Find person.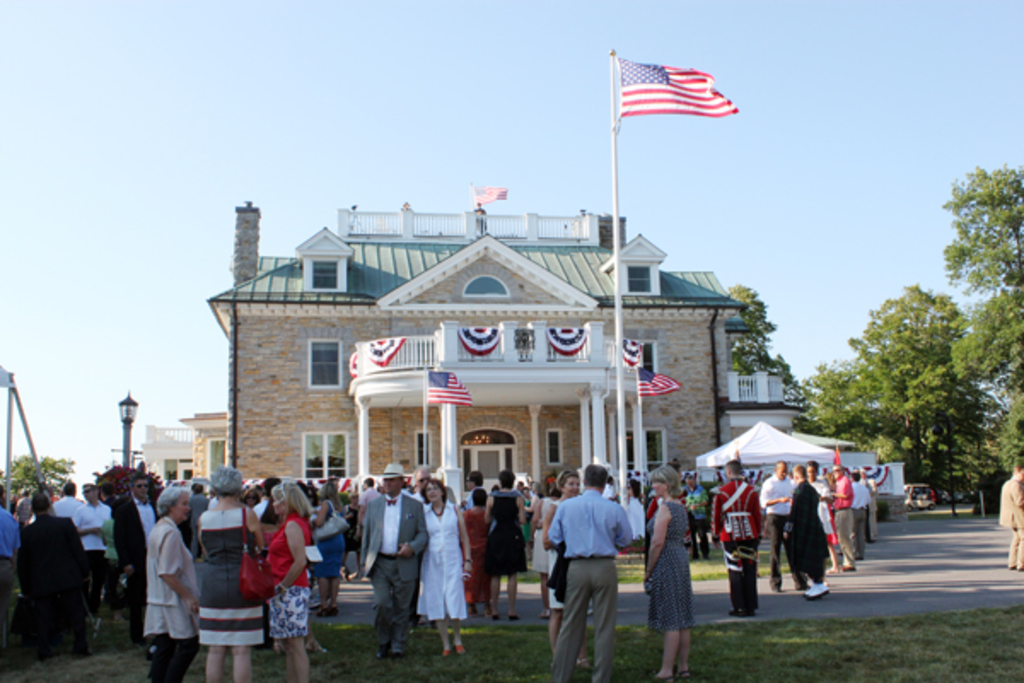
(left=147, top=488, right=200, bottom=681).
